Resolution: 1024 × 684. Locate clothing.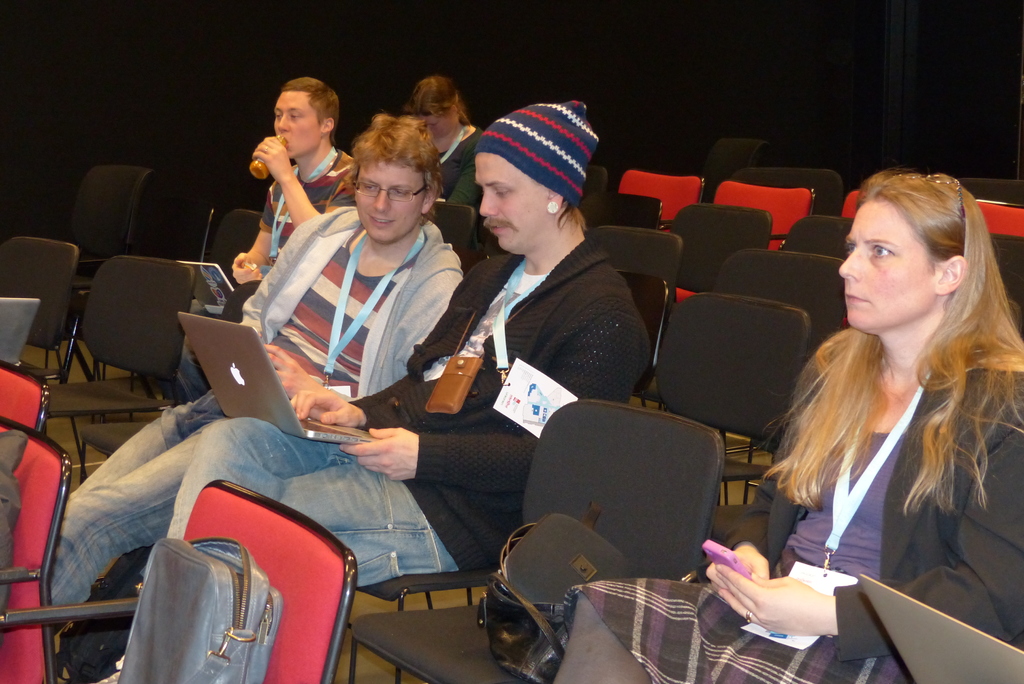
detection(167, 143, 351, 406).
